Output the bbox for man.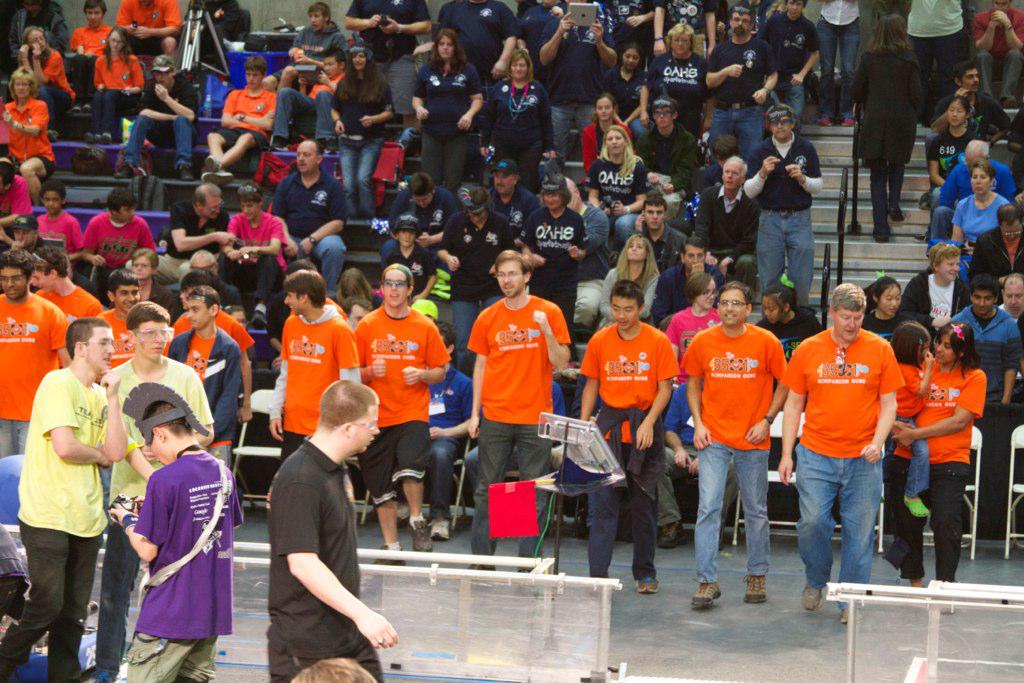
<bbox>67, 0, 114, 113</bbox>.
